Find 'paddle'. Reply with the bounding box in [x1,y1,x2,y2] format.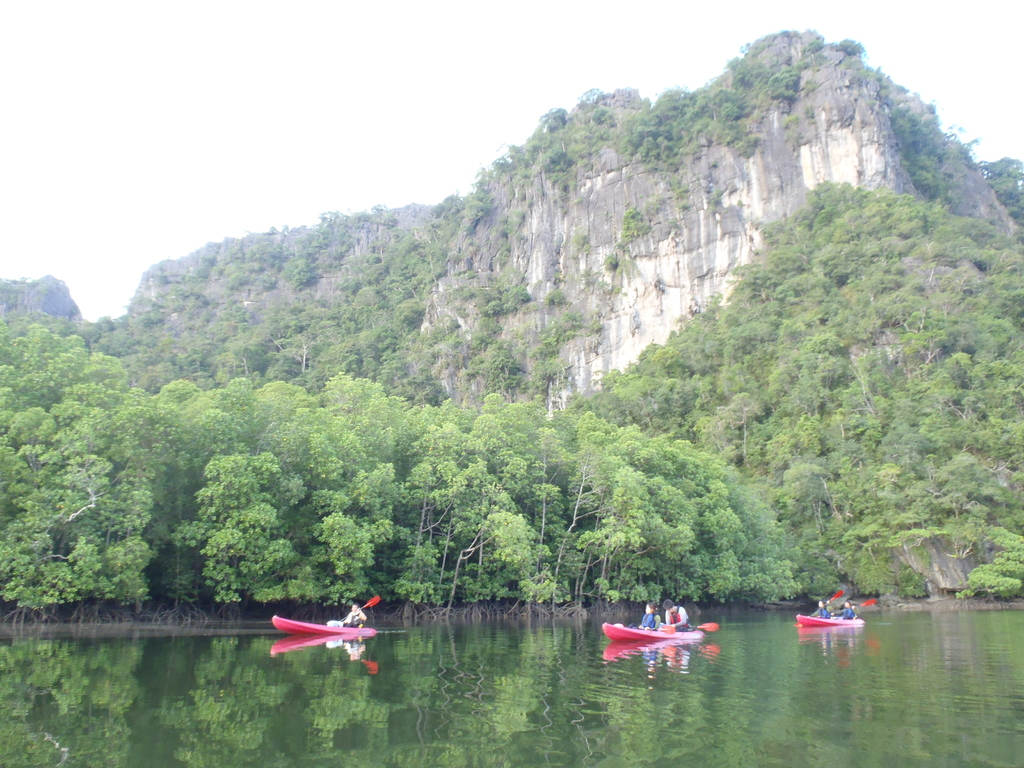
[683,623,719,632].
